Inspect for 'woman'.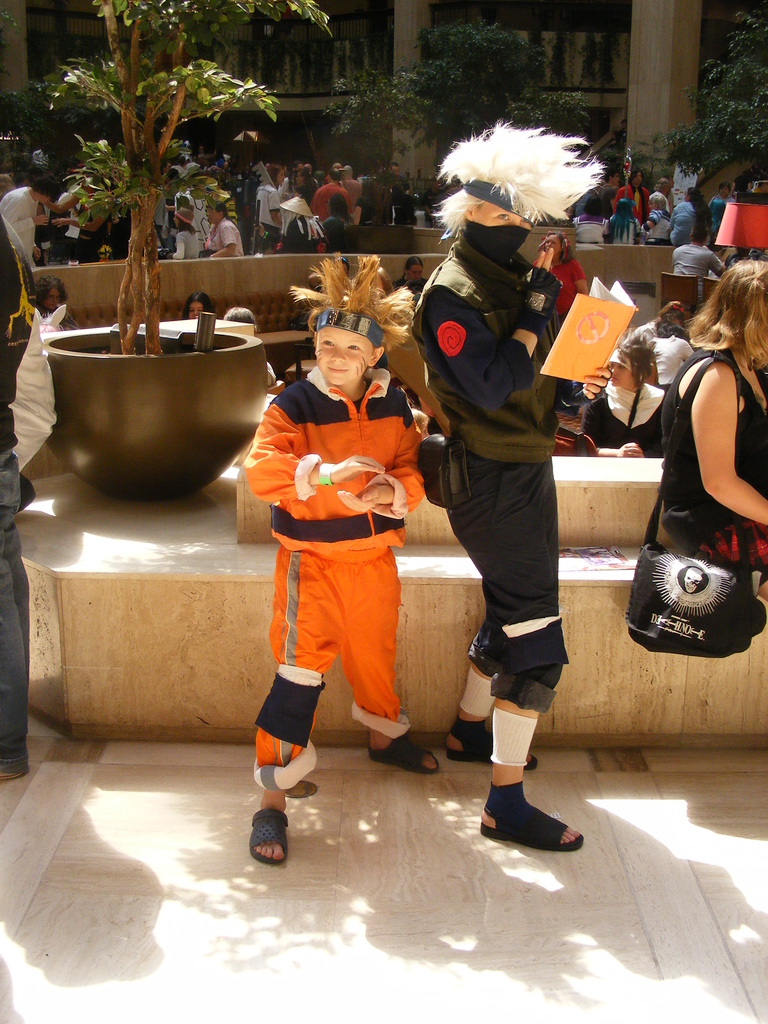
Inspection: crop(668, 189, 705, 244).
